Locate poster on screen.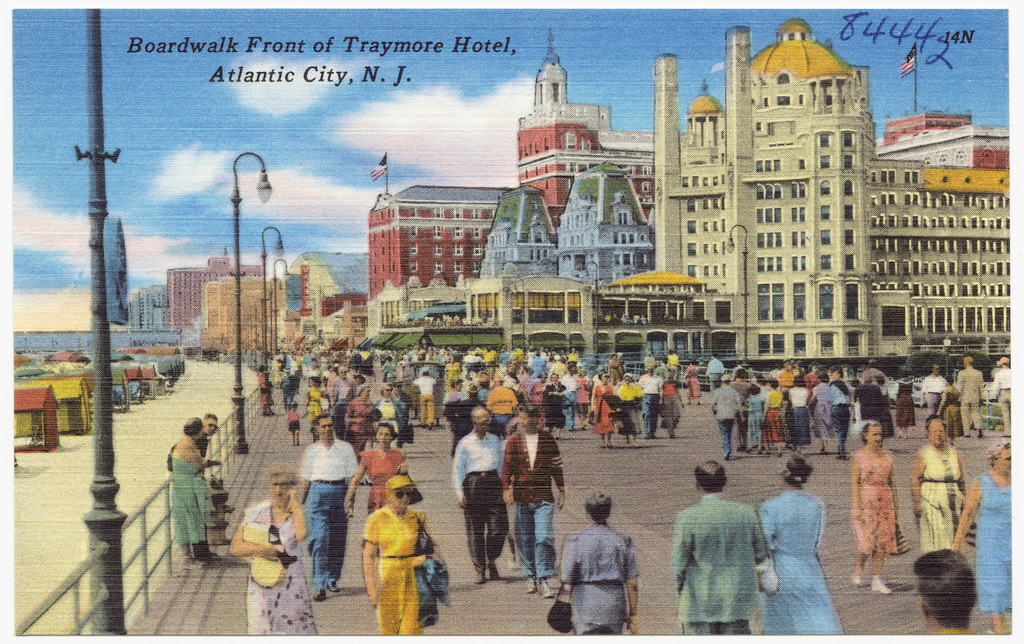
On screen at 12:6:1012:640.
